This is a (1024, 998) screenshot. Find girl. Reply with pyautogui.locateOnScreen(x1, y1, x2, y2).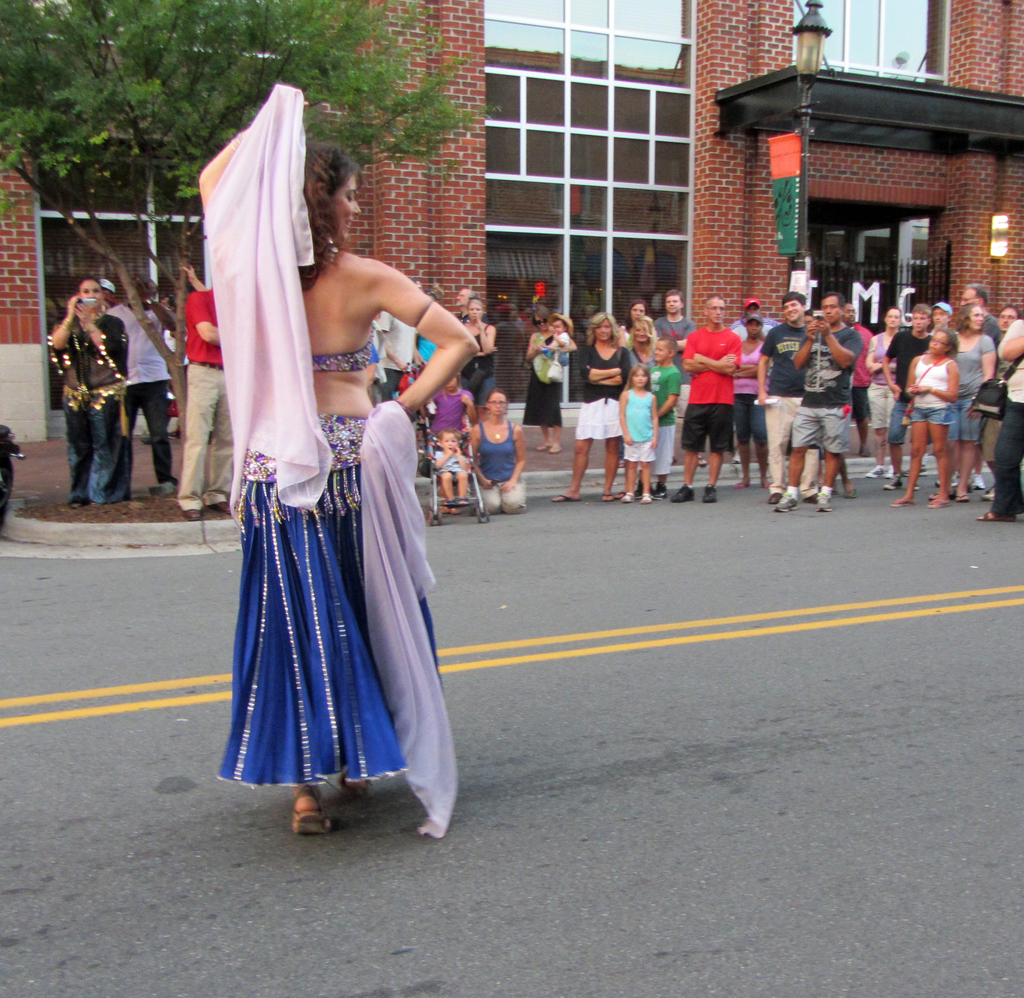
pyautogui.locateOnScreen(428, 374, 477, 519).
